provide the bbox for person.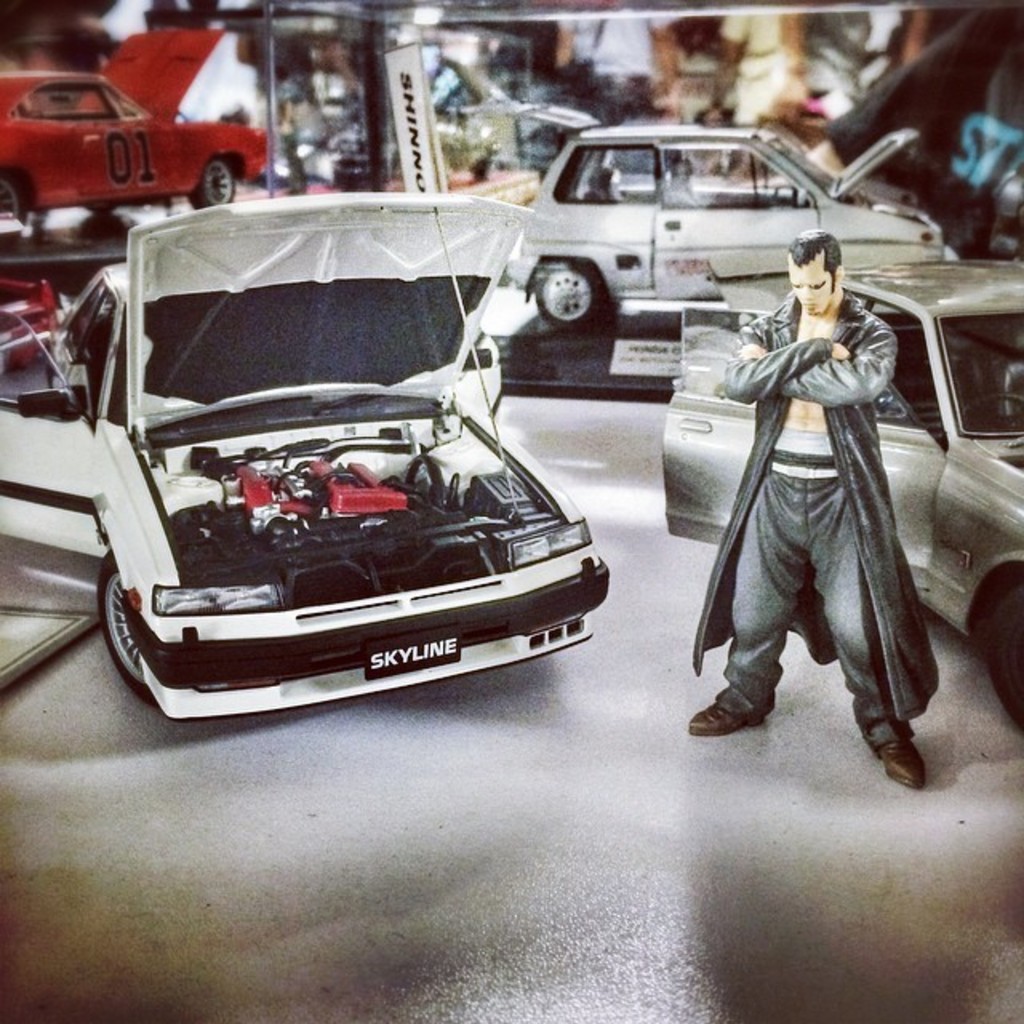
pyautogui.locateOnScreen(709, 198, 934, 805).
